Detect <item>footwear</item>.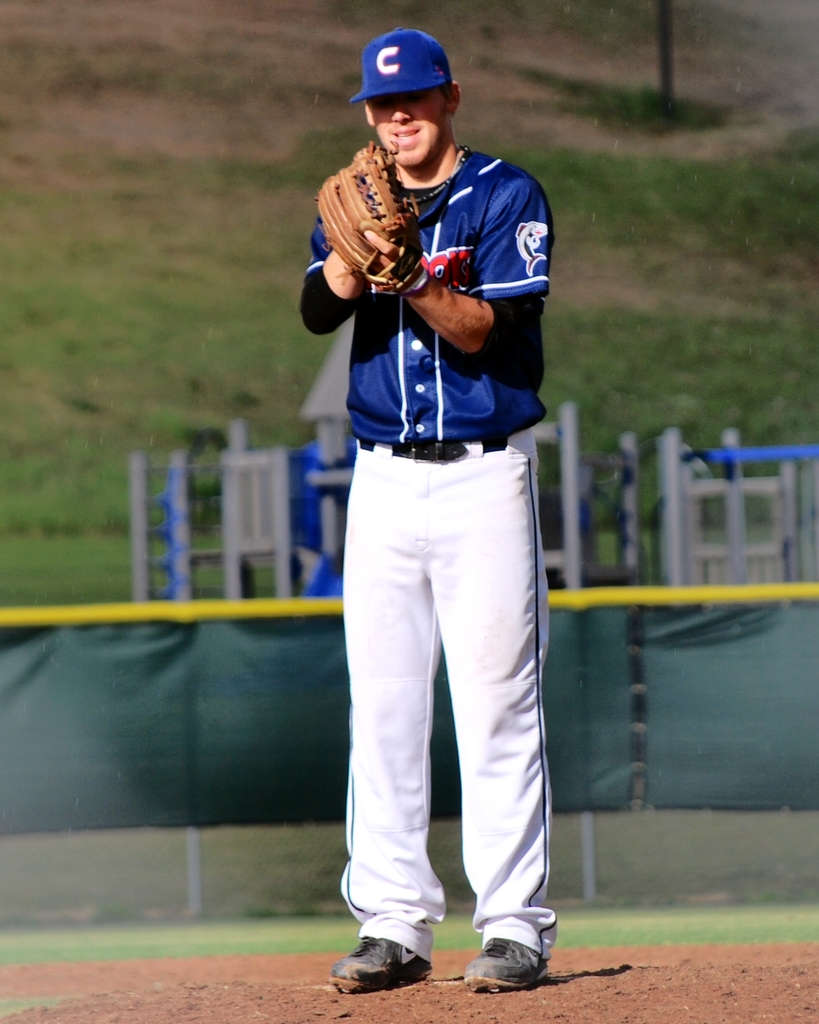
Detected at bbox(462, 933, 550, 987).
